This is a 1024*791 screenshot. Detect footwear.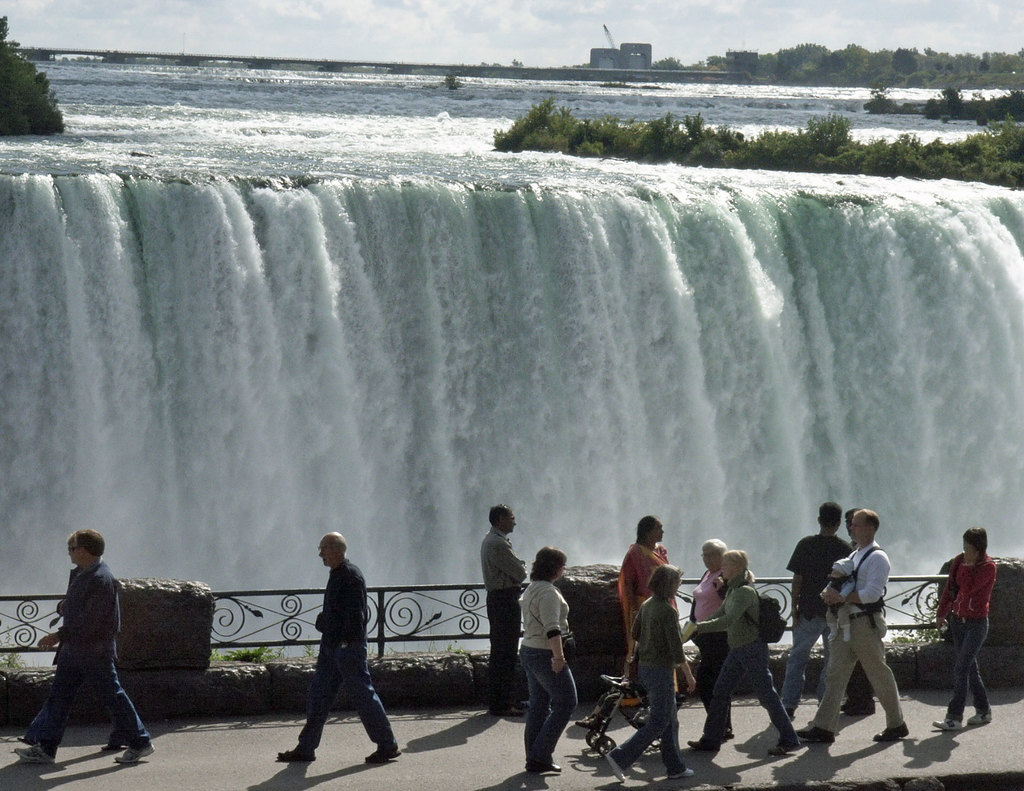
(x1=966, y1=712, x2=993, y2=726).
